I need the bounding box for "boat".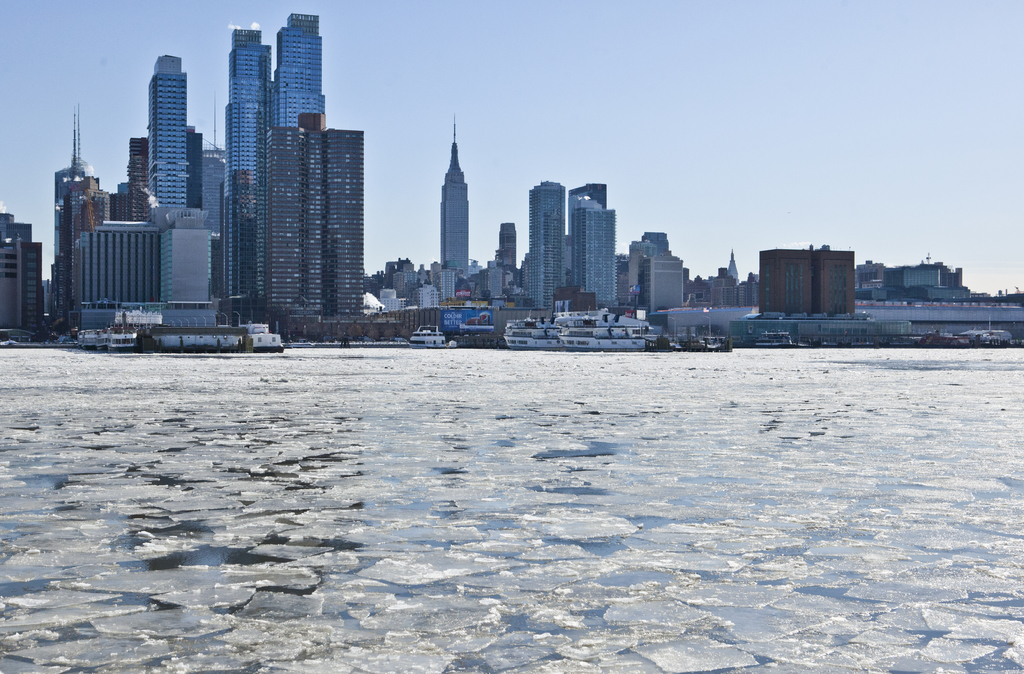
Here it is: 68/316/140/355.
